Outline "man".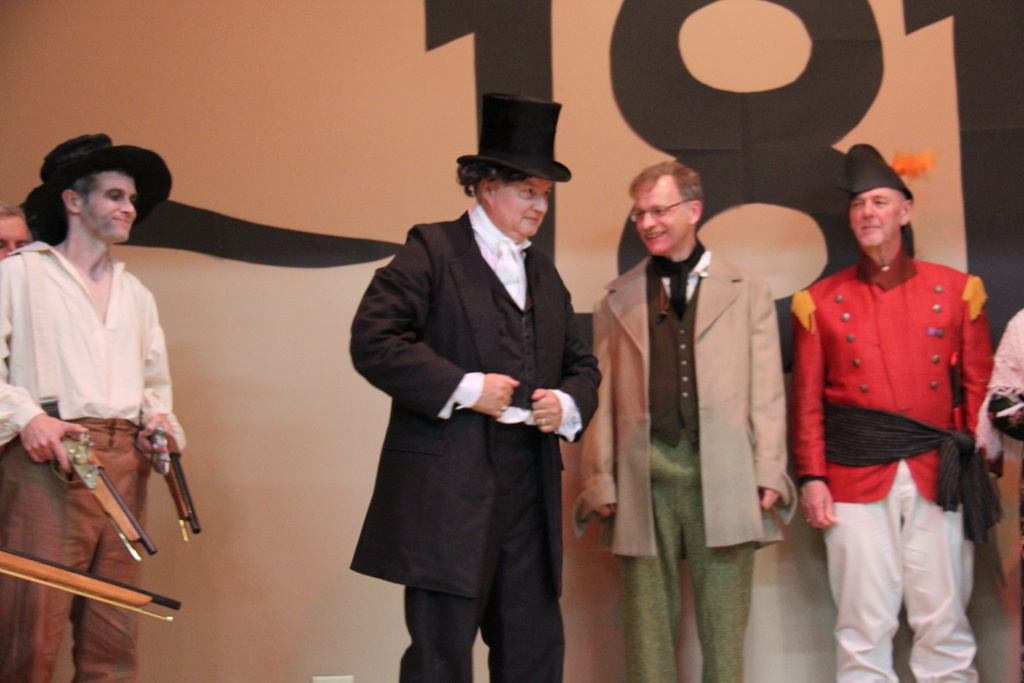
Outline: 0/128/187/682.
